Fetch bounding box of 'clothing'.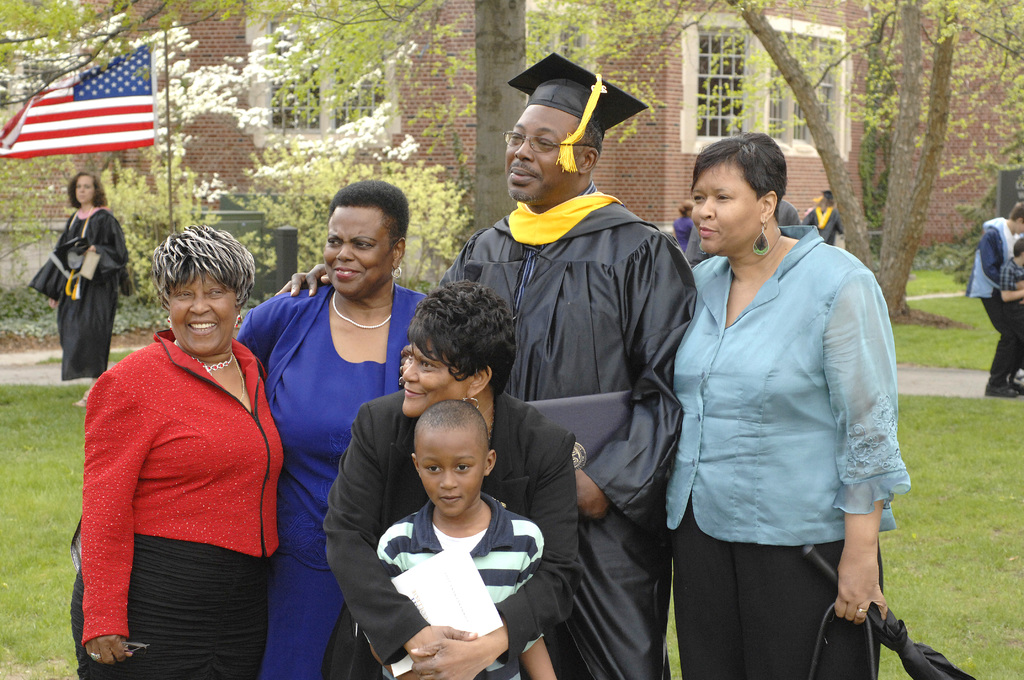
Bbox: Rect(1001, 255, 1023, 289).
